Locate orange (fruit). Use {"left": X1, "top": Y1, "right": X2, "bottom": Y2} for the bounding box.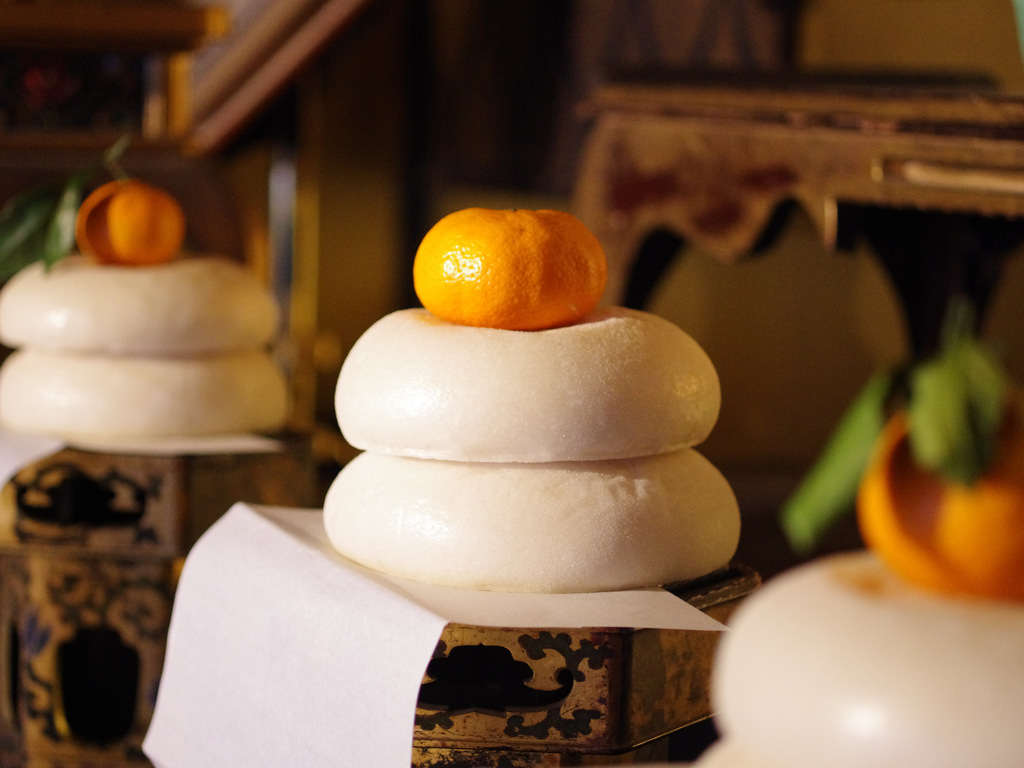
{"left": 862, "top": 414, "right": 1021, "bottom": 592}.
